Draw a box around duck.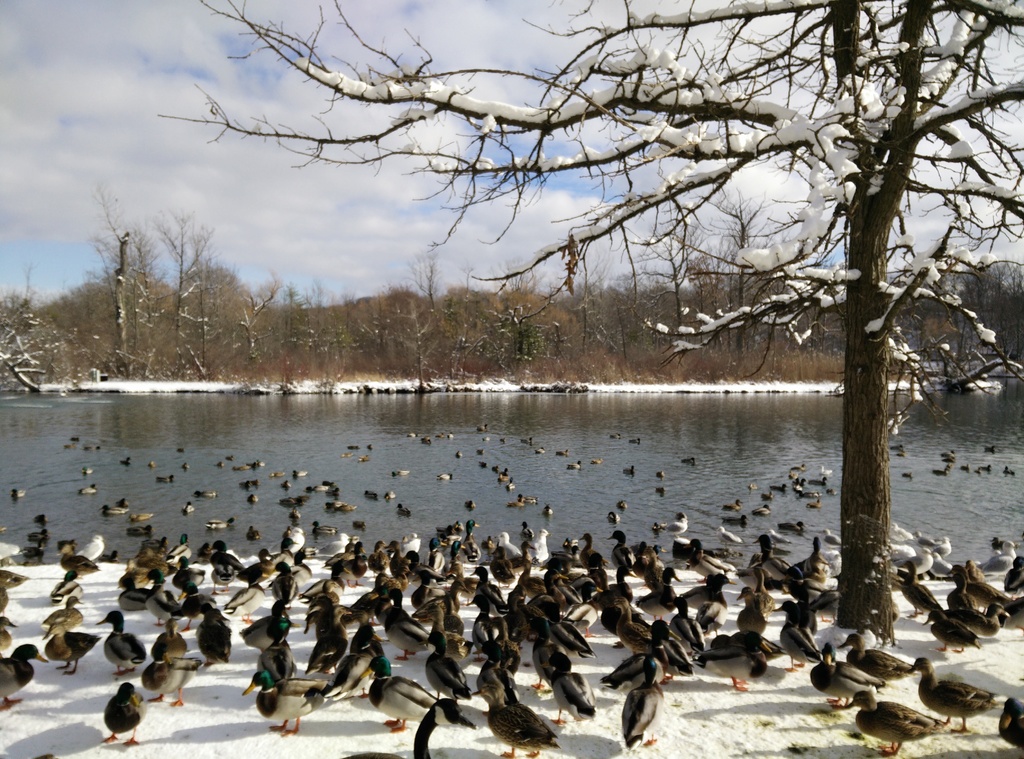
490,546,524,584.
